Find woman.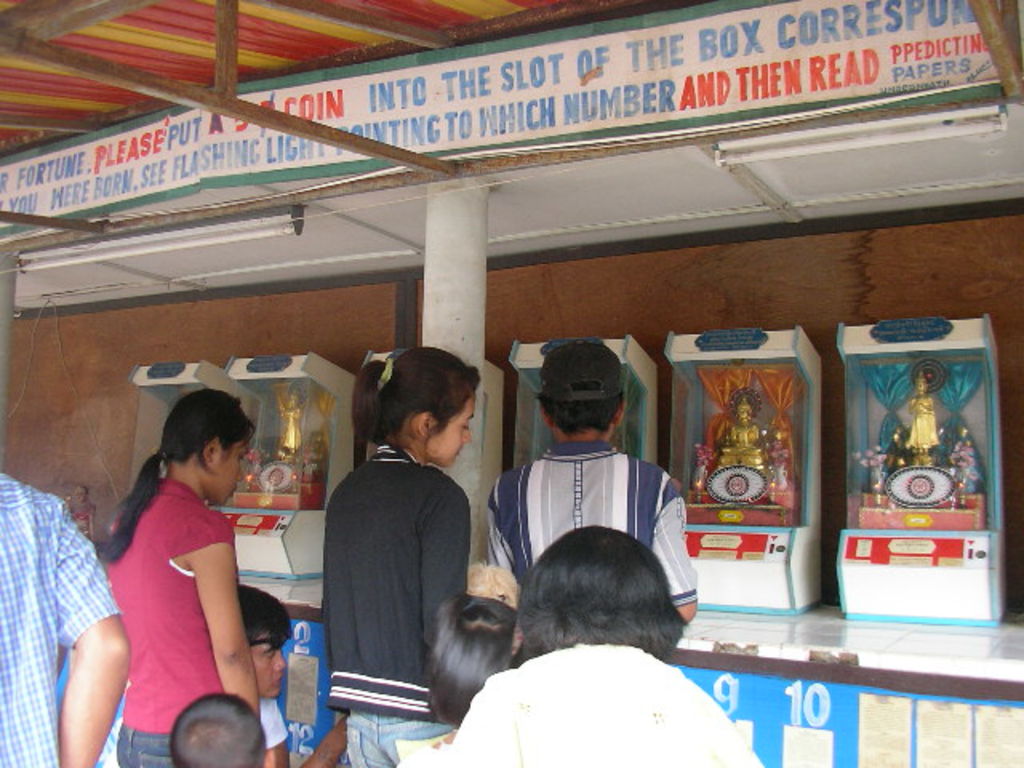
85/387/262/766.
